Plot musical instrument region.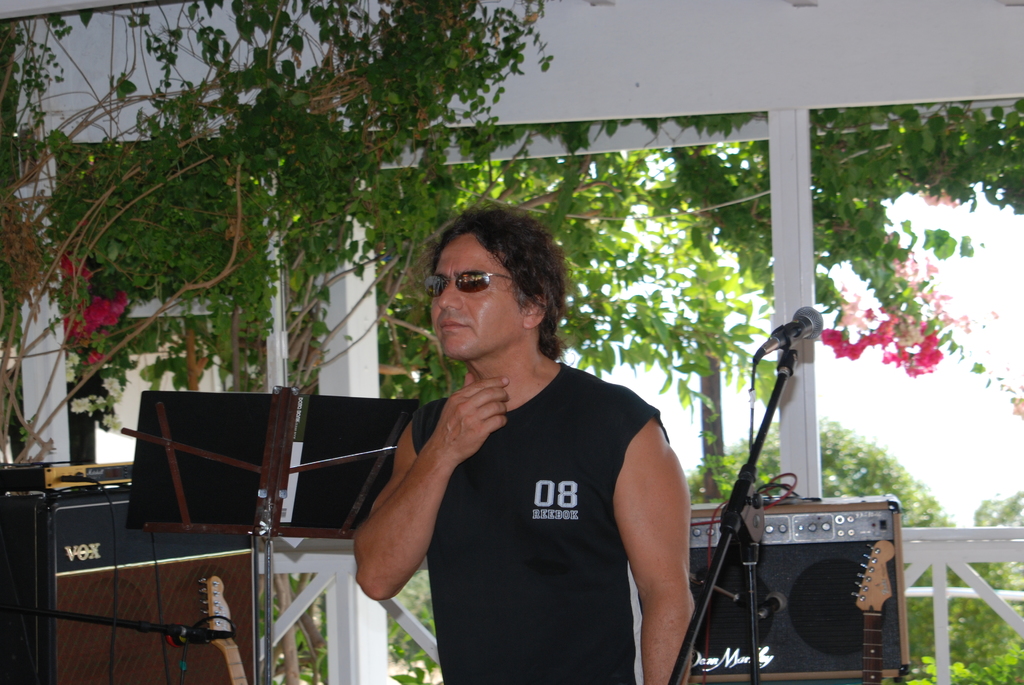
Plotted at (190, 572, 268, 684).
